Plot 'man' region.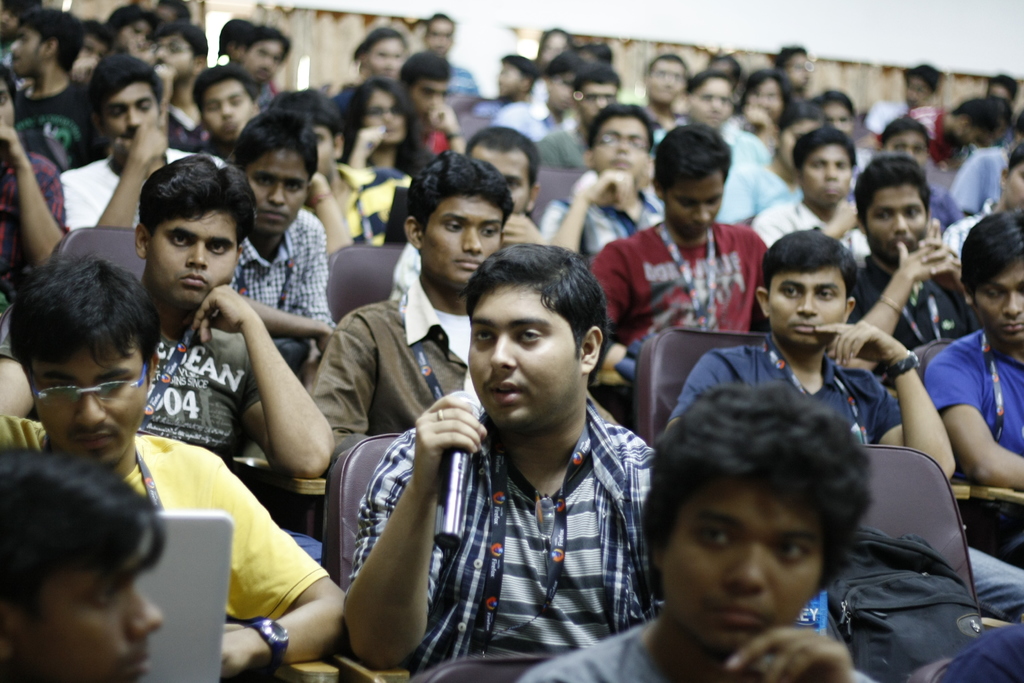
Plotted at 920,207,1023,552.
